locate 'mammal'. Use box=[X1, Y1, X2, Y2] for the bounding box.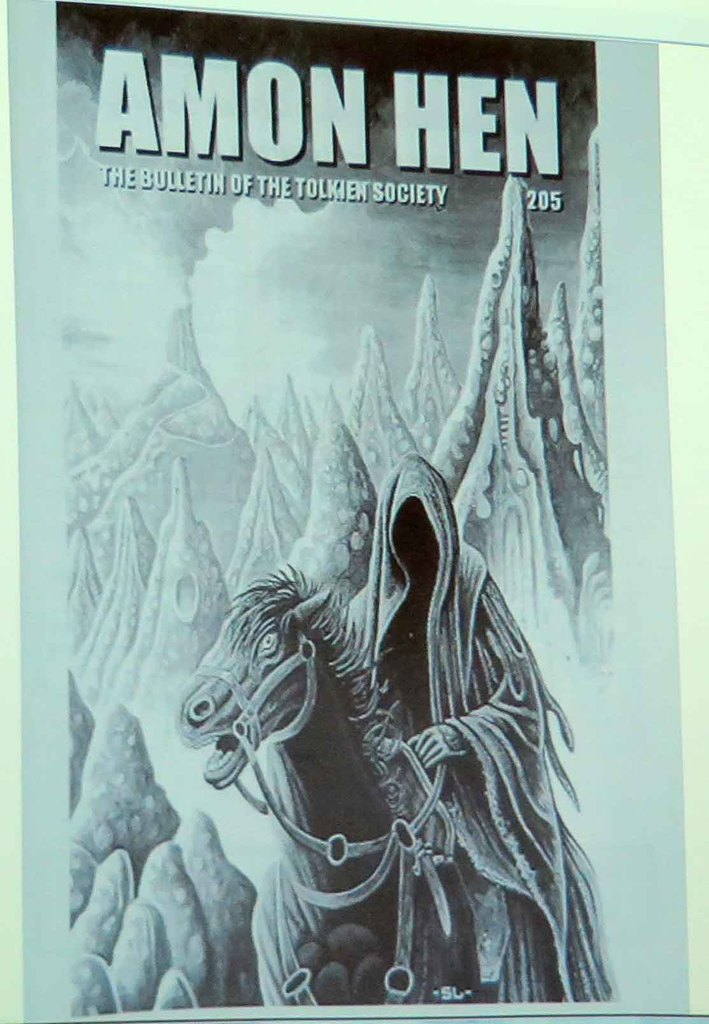
box=[175, 560, 476, 1006].
